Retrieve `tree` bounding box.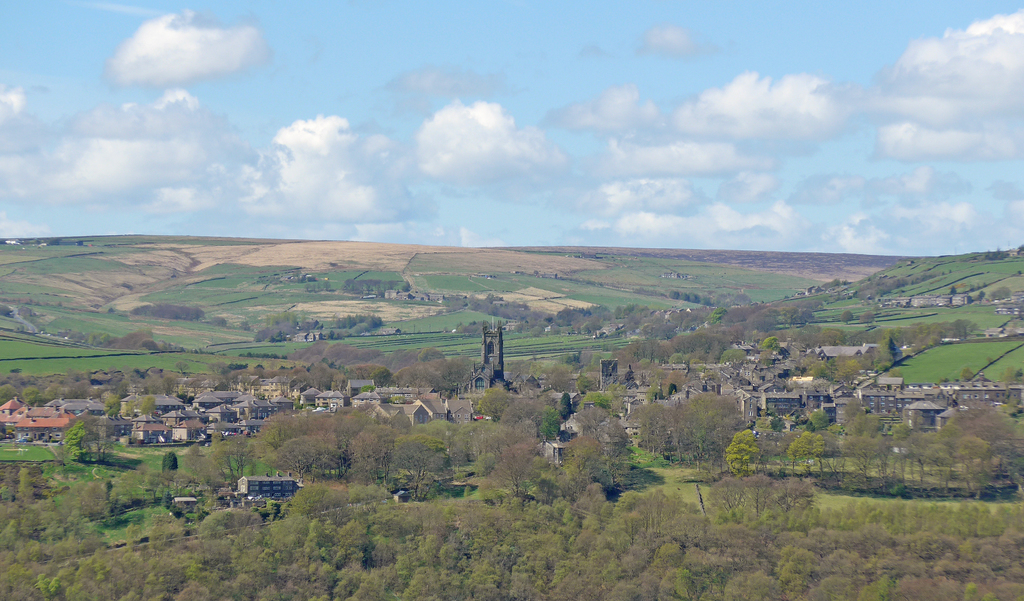
Bounding box: <box>719,349,746,366</box>.
